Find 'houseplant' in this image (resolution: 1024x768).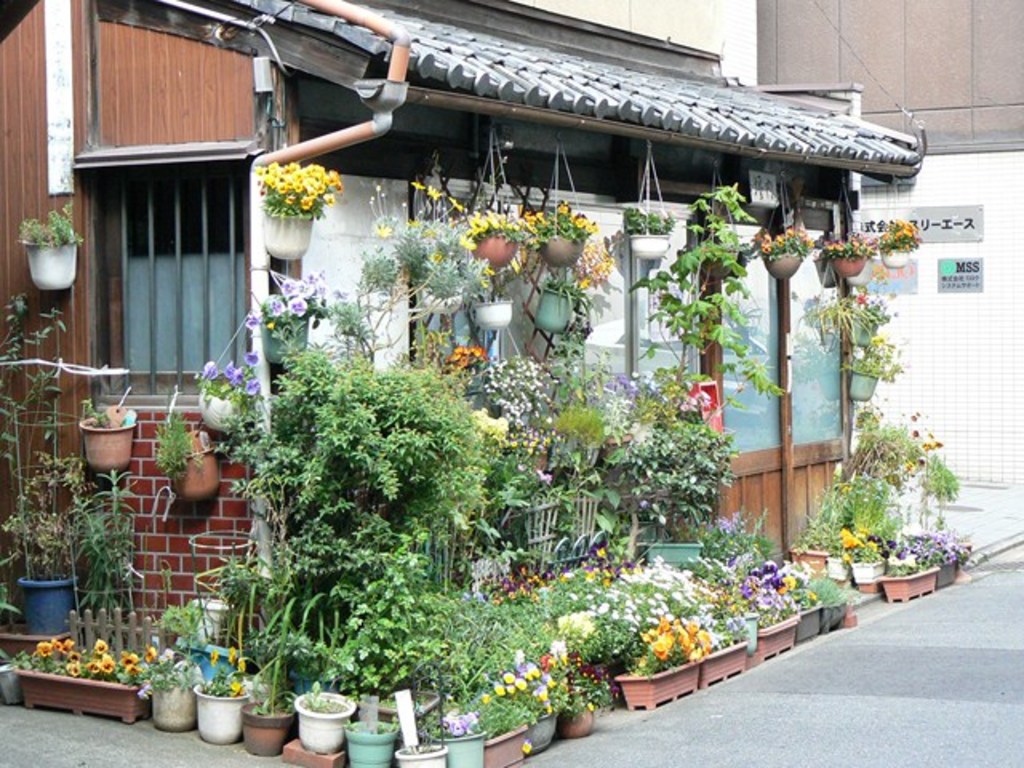
296, 618, 357, 747.
